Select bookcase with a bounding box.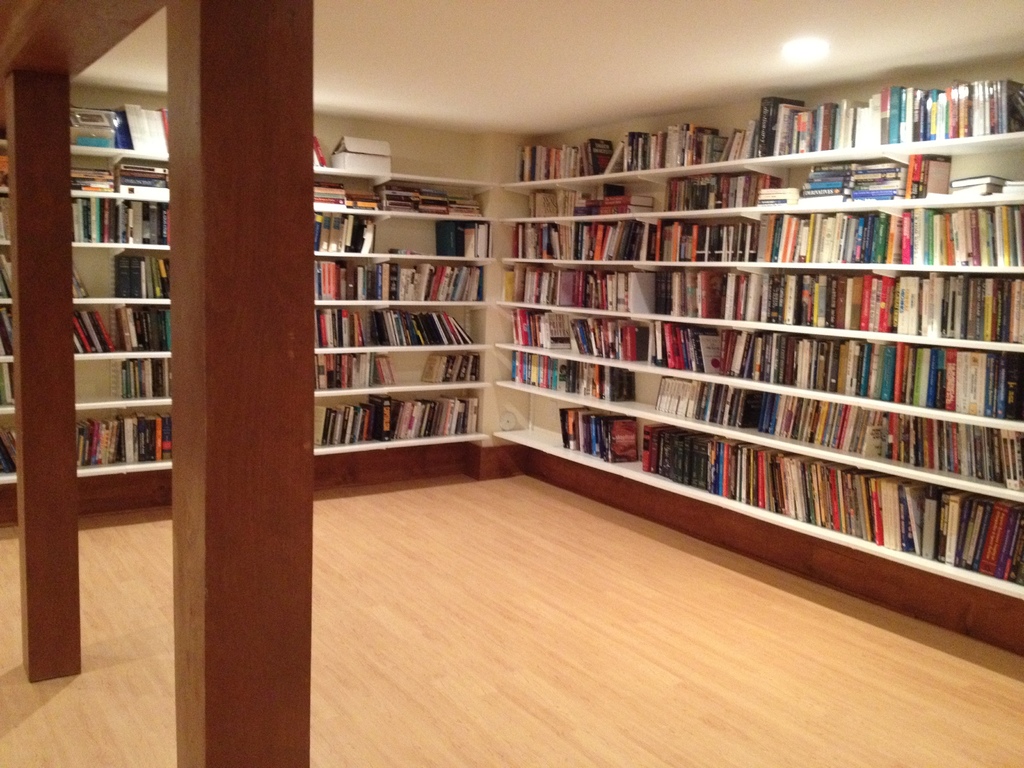
0 120 495 487.
